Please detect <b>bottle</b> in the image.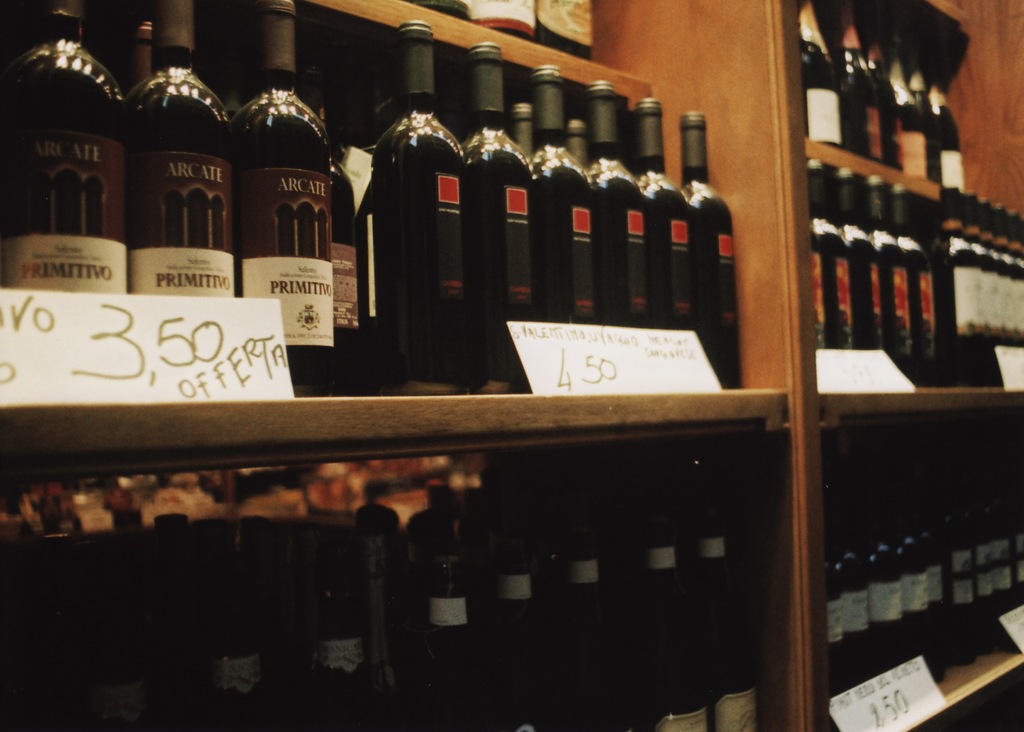
box=[947, 532, 996, 657].
